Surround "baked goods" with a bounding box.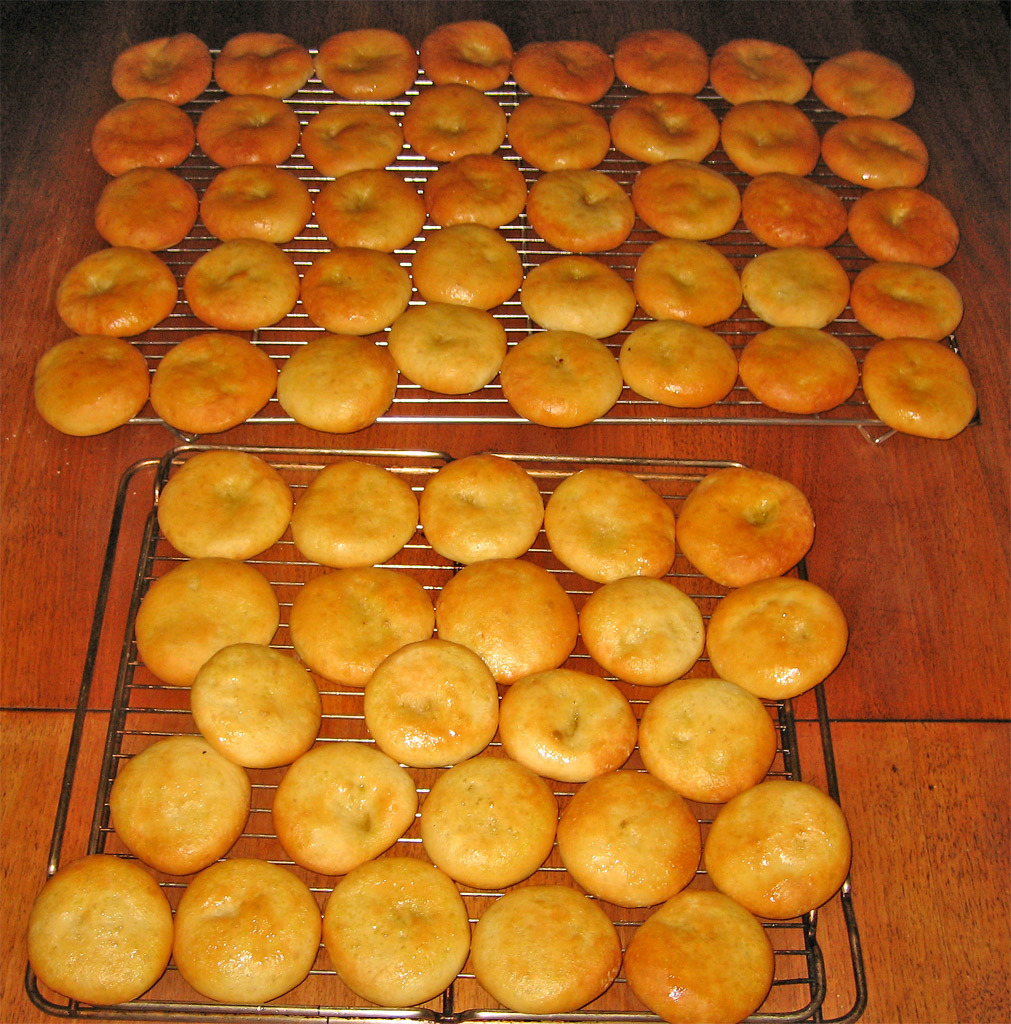
locate(813, 50, 918, 121).
